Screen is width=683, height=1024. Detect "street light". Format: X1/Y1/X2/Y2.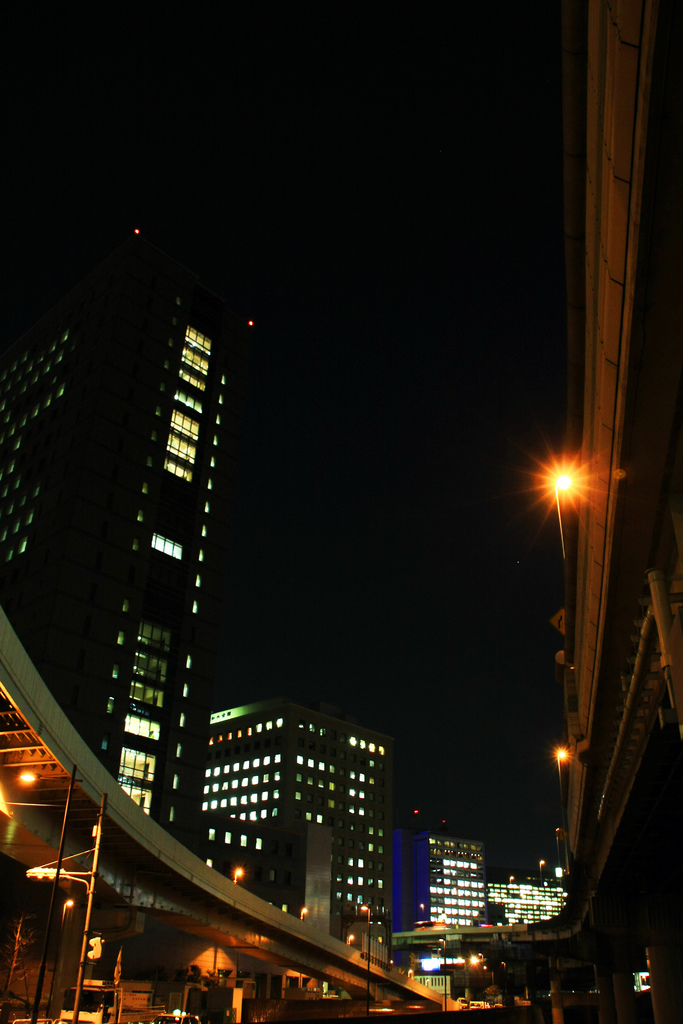
437/339/648/956.
